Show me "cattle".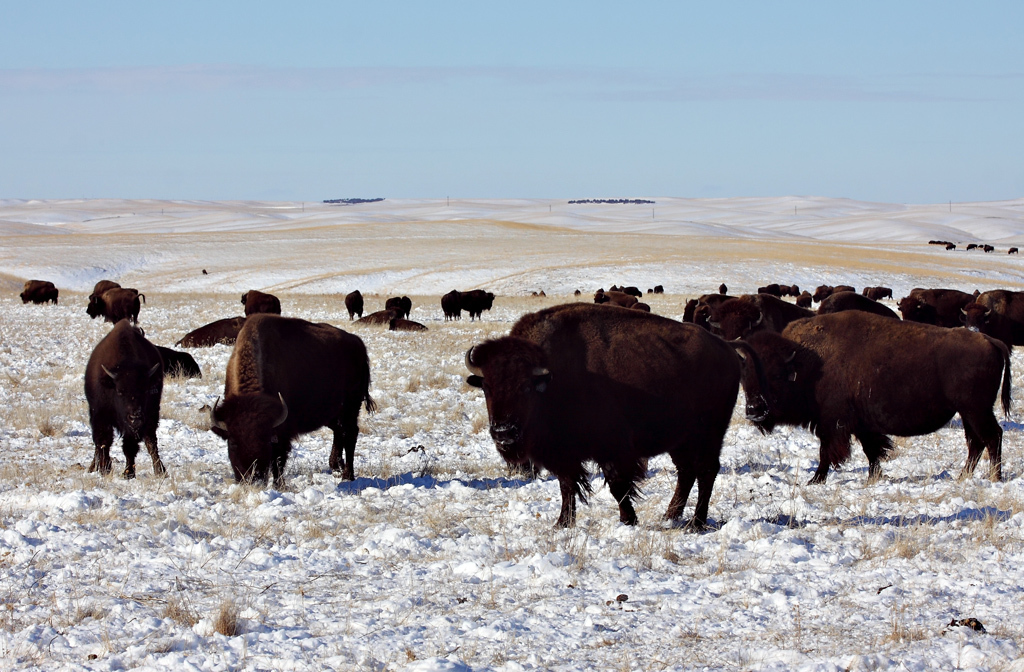
"cattle" is here: 344/283/368/320.
